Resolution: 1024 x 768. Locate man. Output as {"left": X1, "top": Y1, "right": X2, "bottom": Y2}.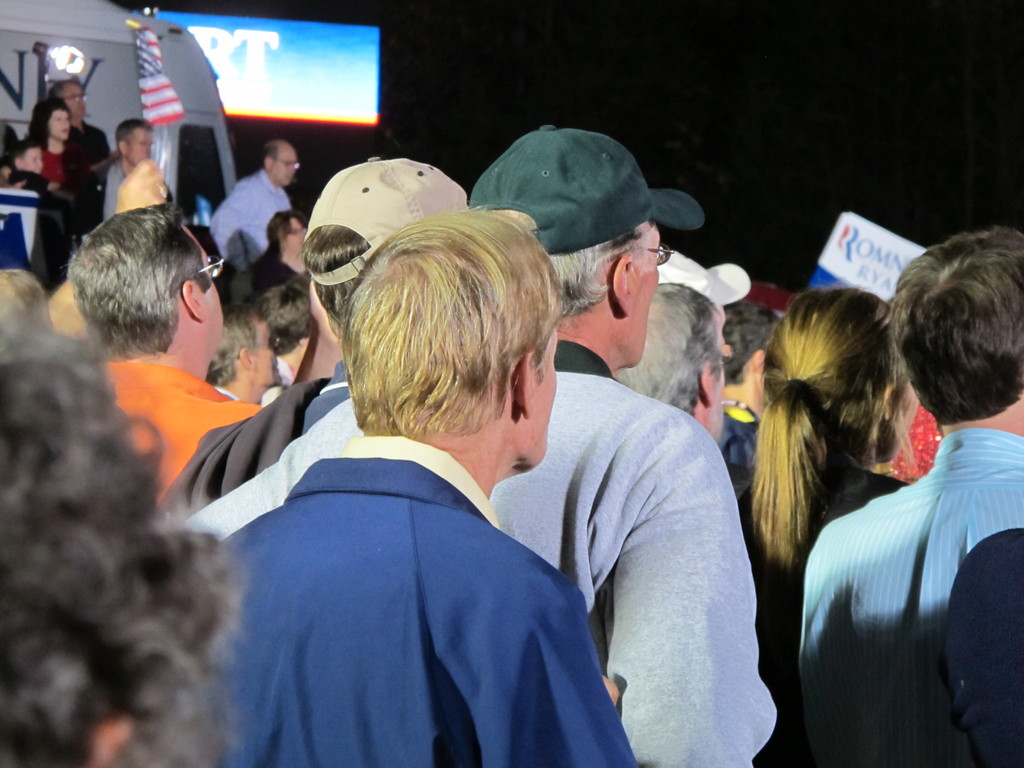
{"left": 45, "top": 74, "right": 108, "bottom": 237}.
